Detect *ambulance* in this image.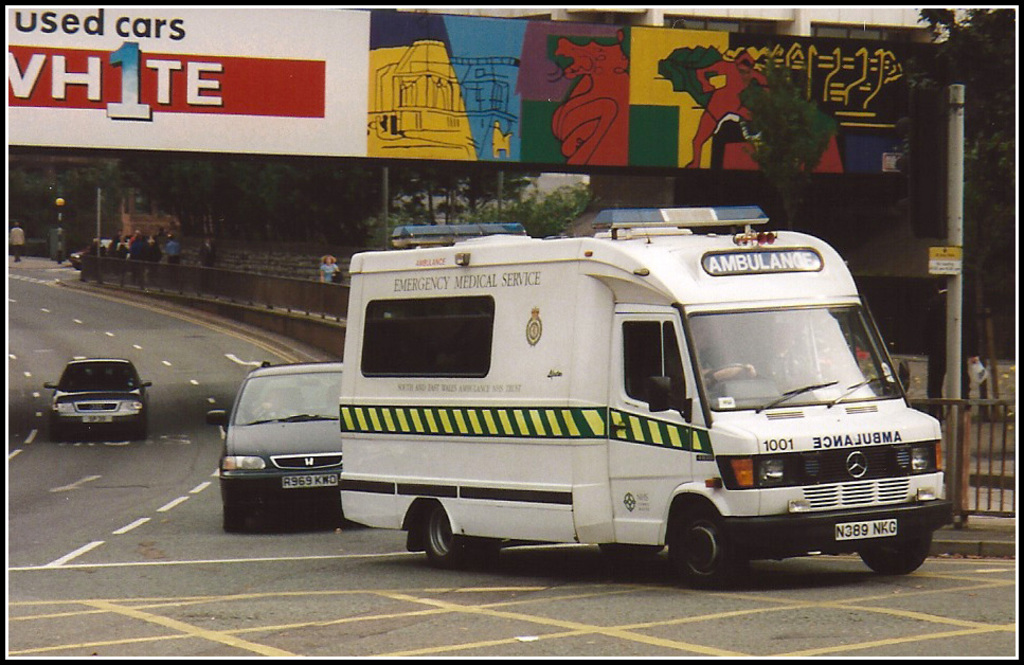
Detection: left=331, top=202, right=969, bottom=586.
